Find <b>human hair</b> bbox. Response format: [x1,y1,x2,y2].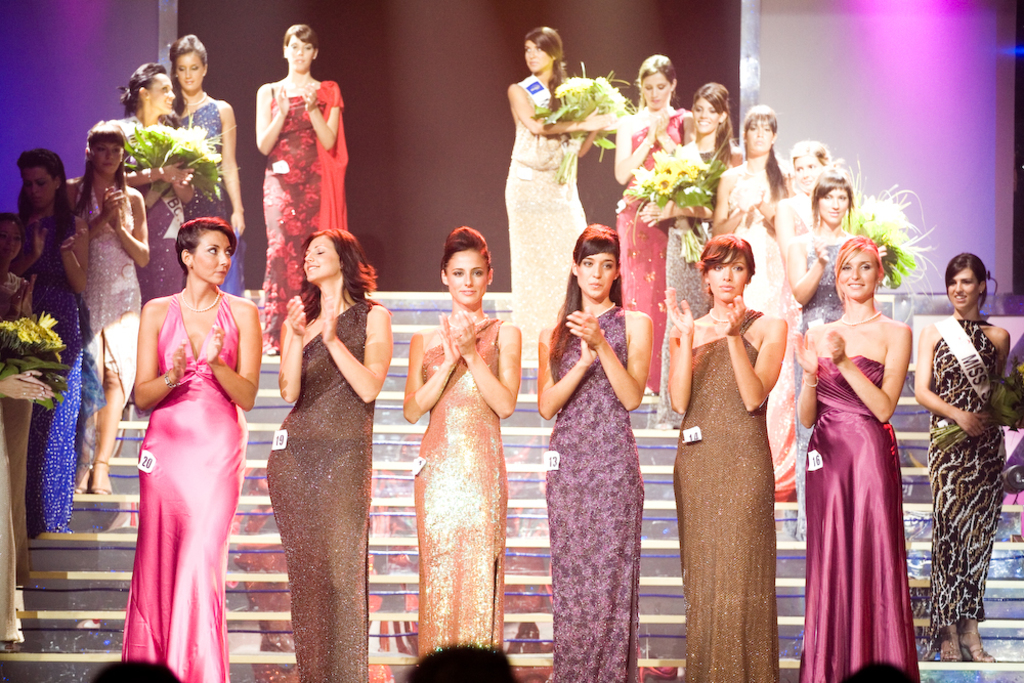
[171,38,208,112].
